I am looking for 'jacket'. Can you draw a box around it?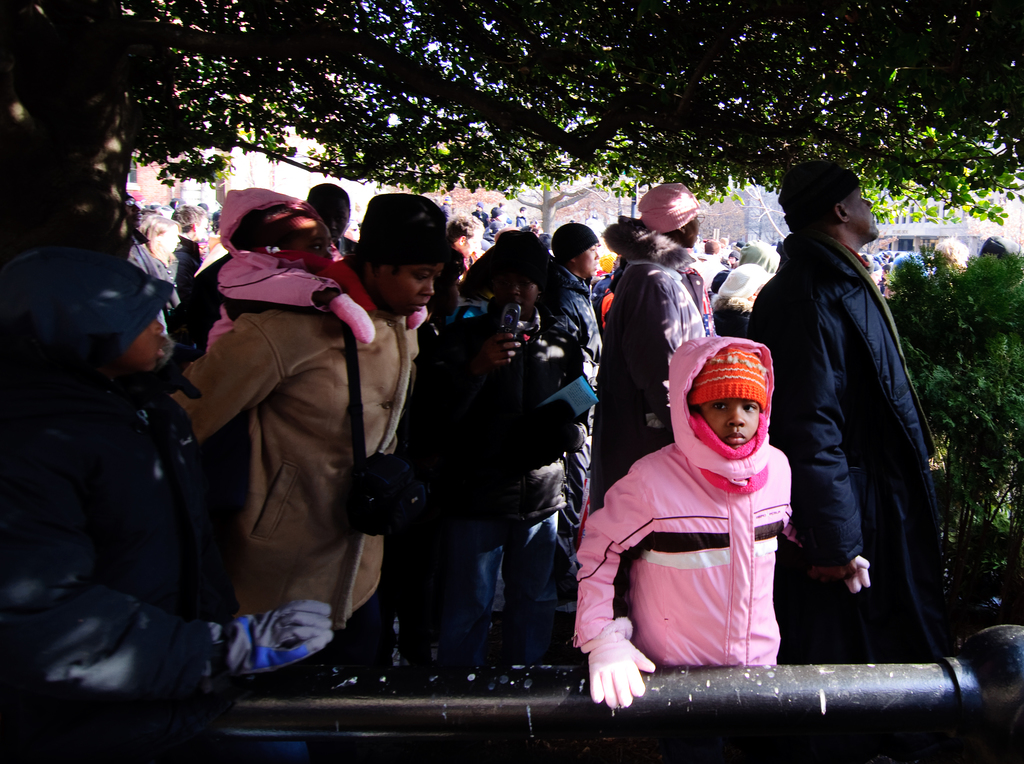
Sure, the bounding box is l=762, t=173, r=935, b=616.
